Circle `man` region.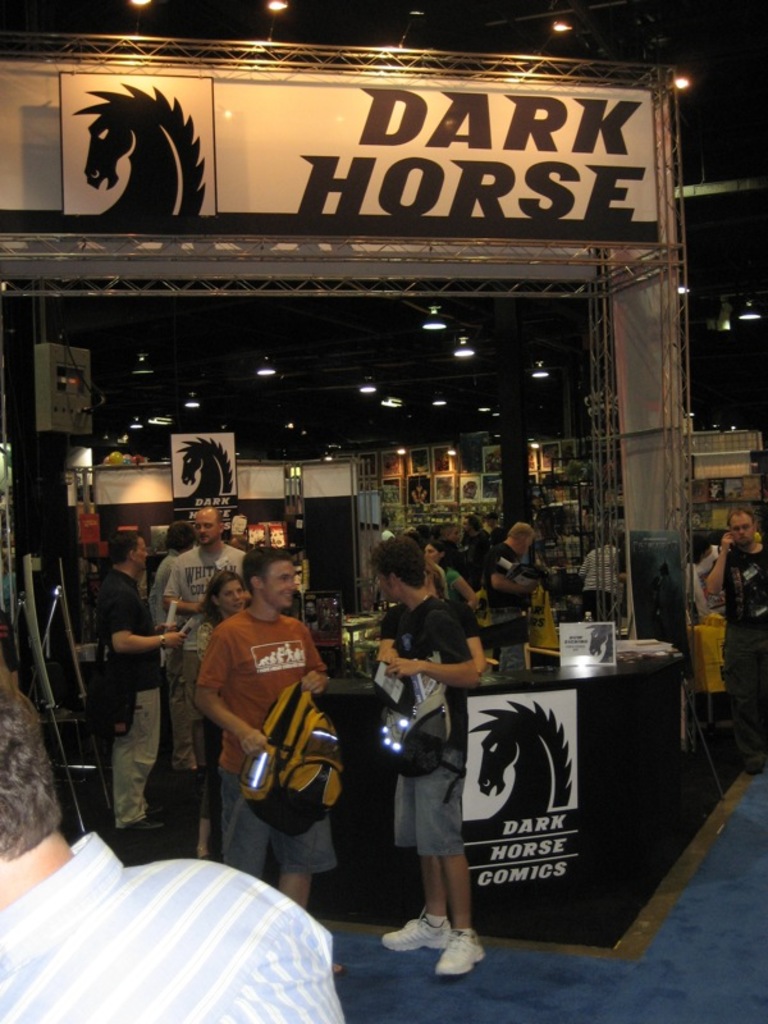
Region: <box>376,532,484,984</box>.
